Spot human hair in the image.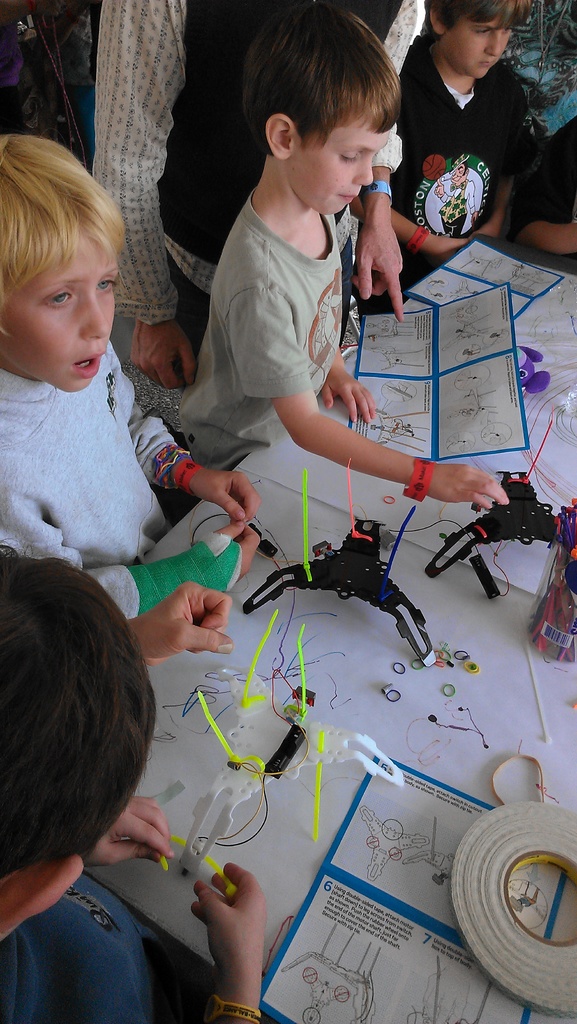
human hair found at detection(1, 133, 138, 357).
